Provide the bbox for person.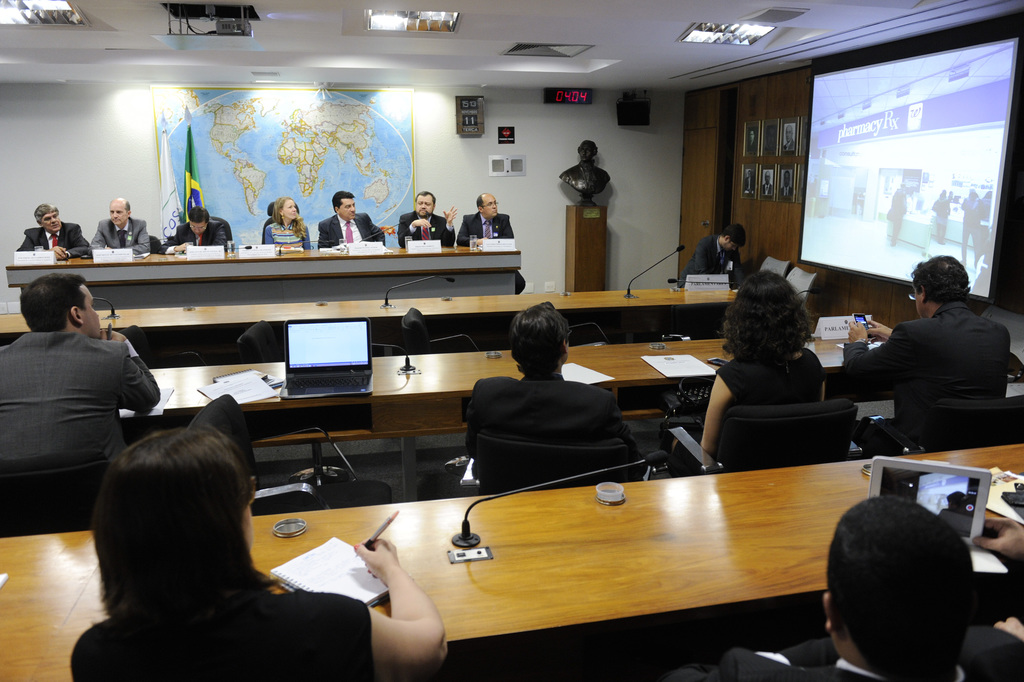
select_region(97, 459, 455, 681).
